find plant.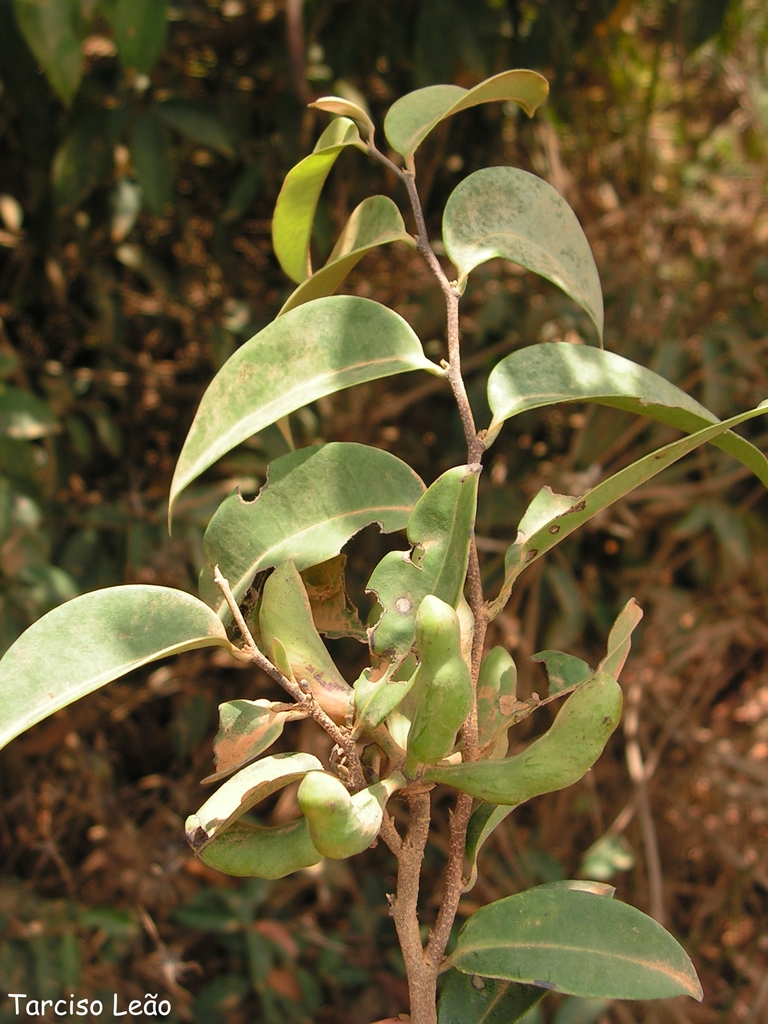
{"x1": 54, "y1": 0, "x2": 735, "y2": 955}.
